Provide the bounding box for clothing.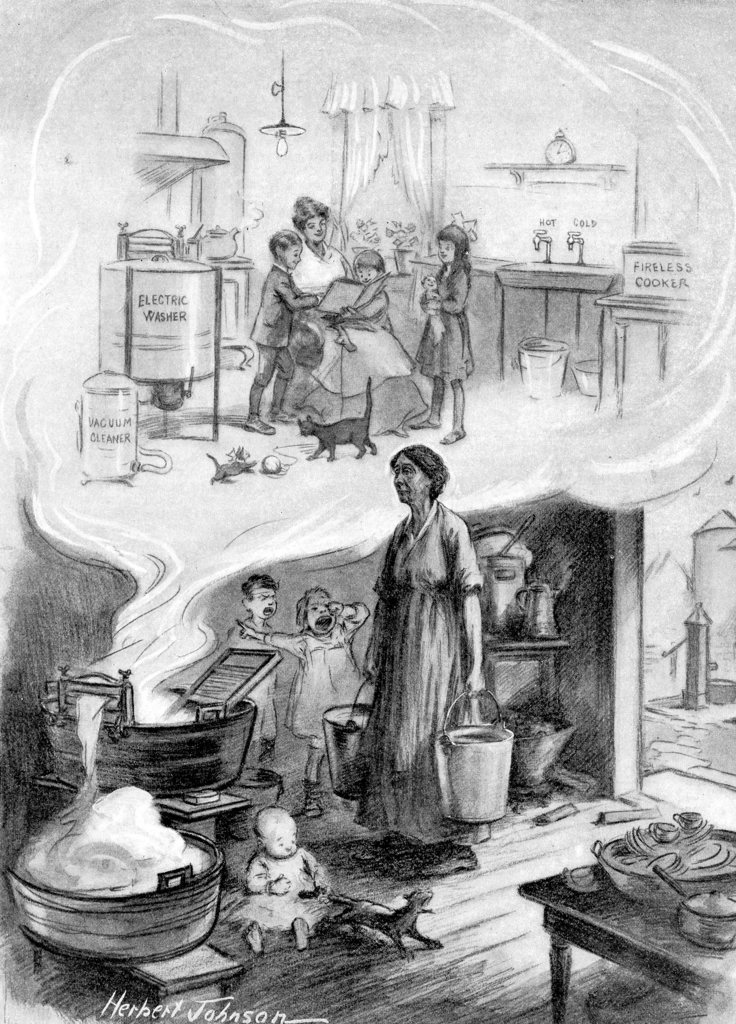
crop(286, 272, 440, 445).
